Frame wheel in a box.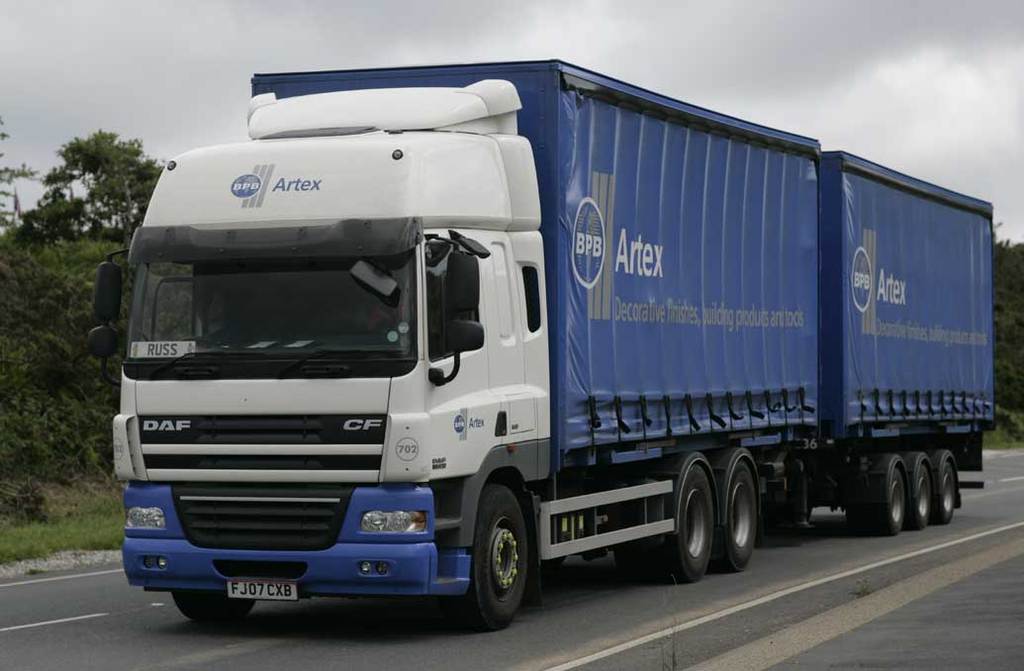
bbox=(187, 336, 219, 347).
